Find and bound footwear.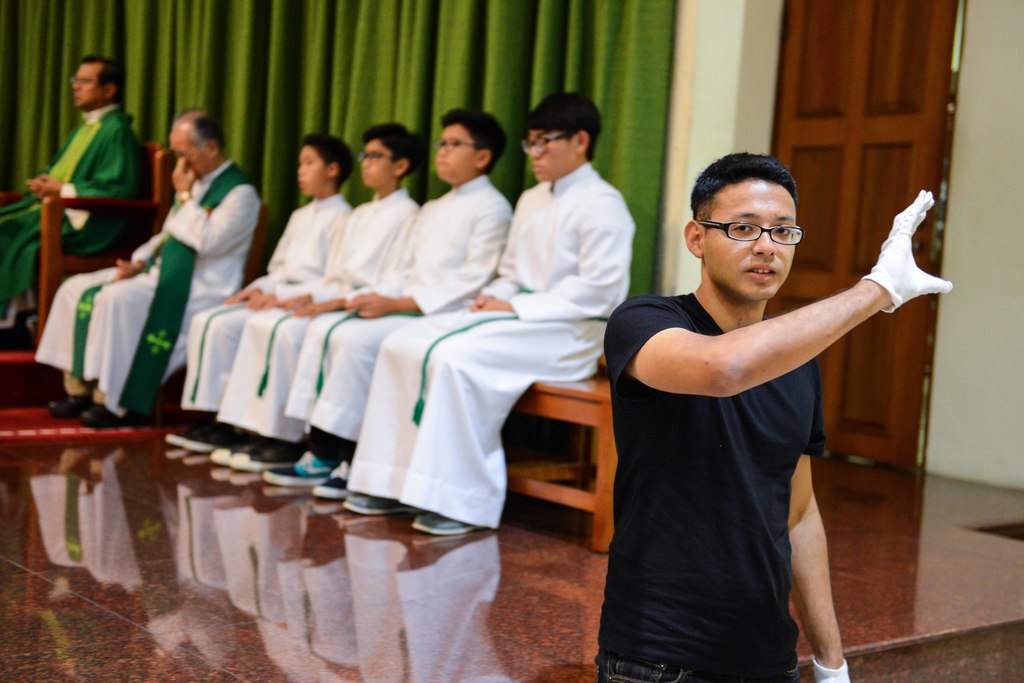
Bound: 313:457:353:504.
